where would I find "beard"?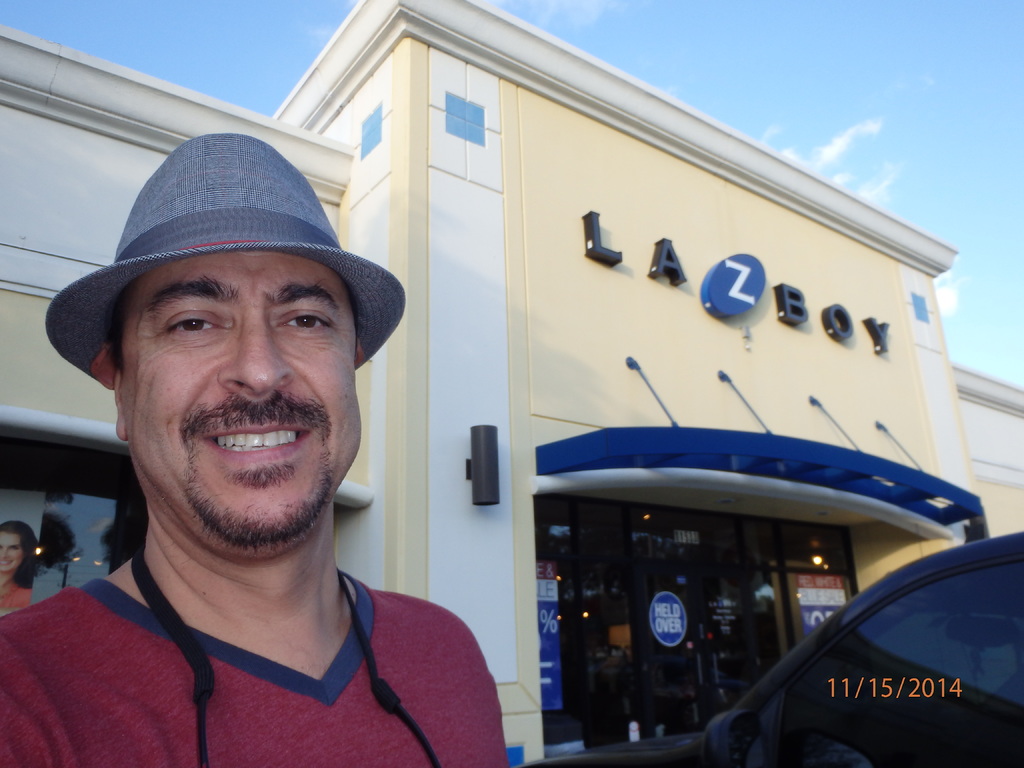
At 184, 440, 334, 552.
